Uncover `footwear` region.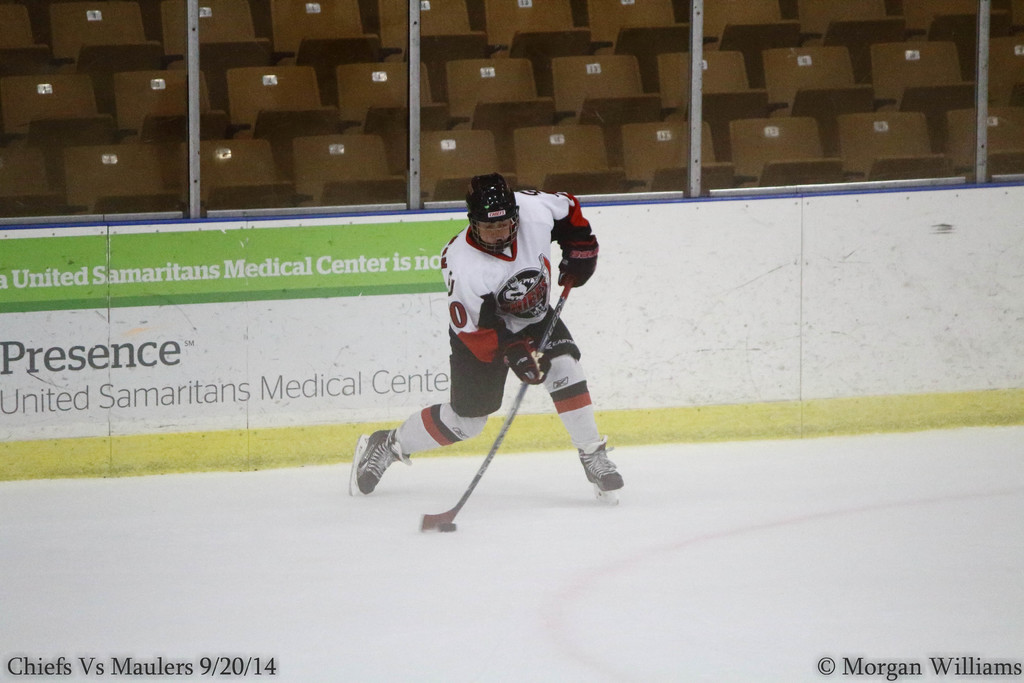
Uncovered: bbox(580, 440, 625, 491).
